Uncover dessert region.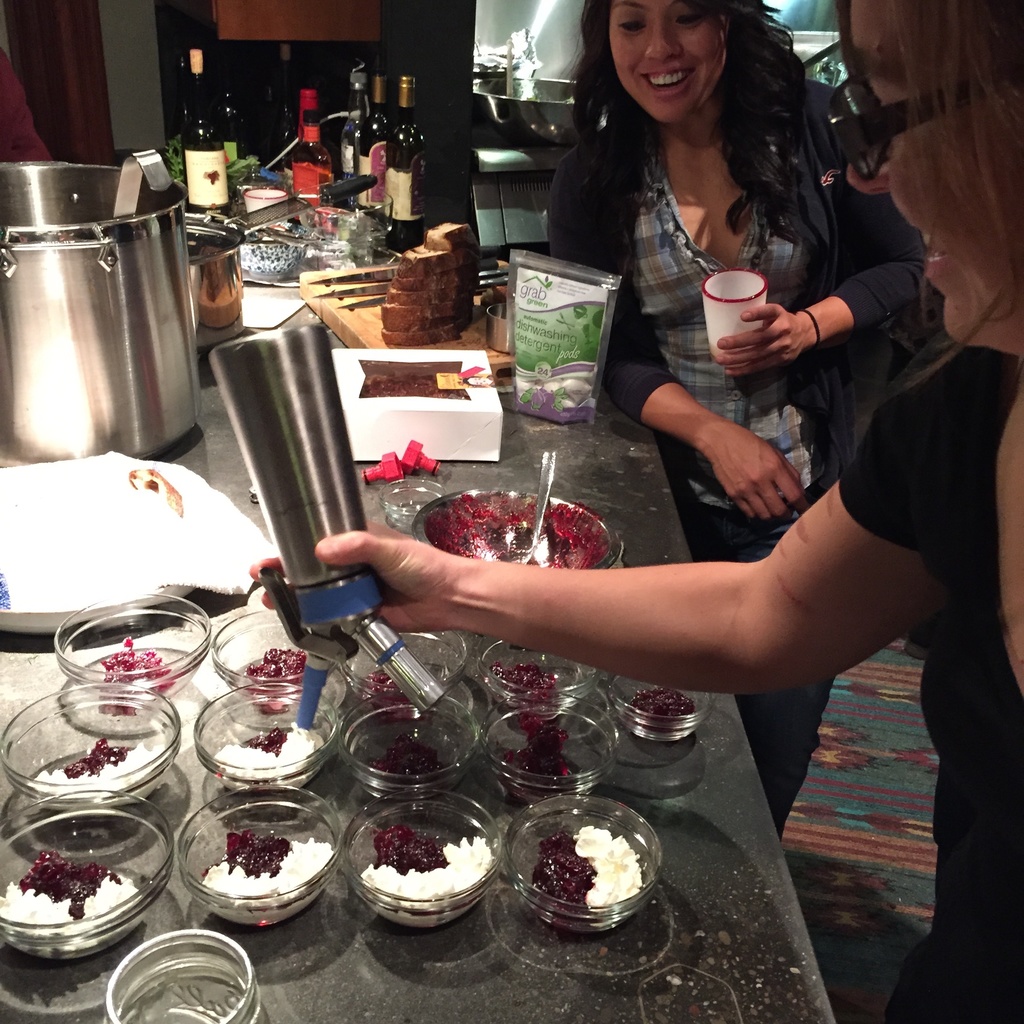
Uncovered: bbox=[345, 803, 501, 955].
